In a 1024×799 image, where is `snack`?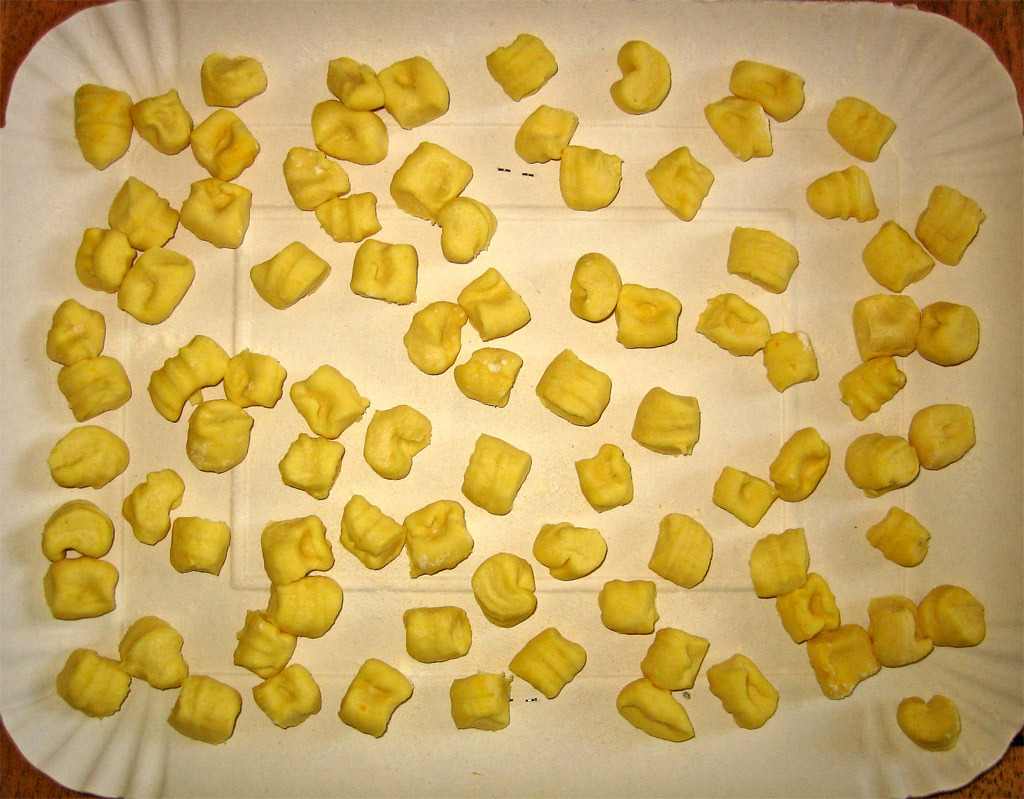
<box>610,38,674,115</box>.
